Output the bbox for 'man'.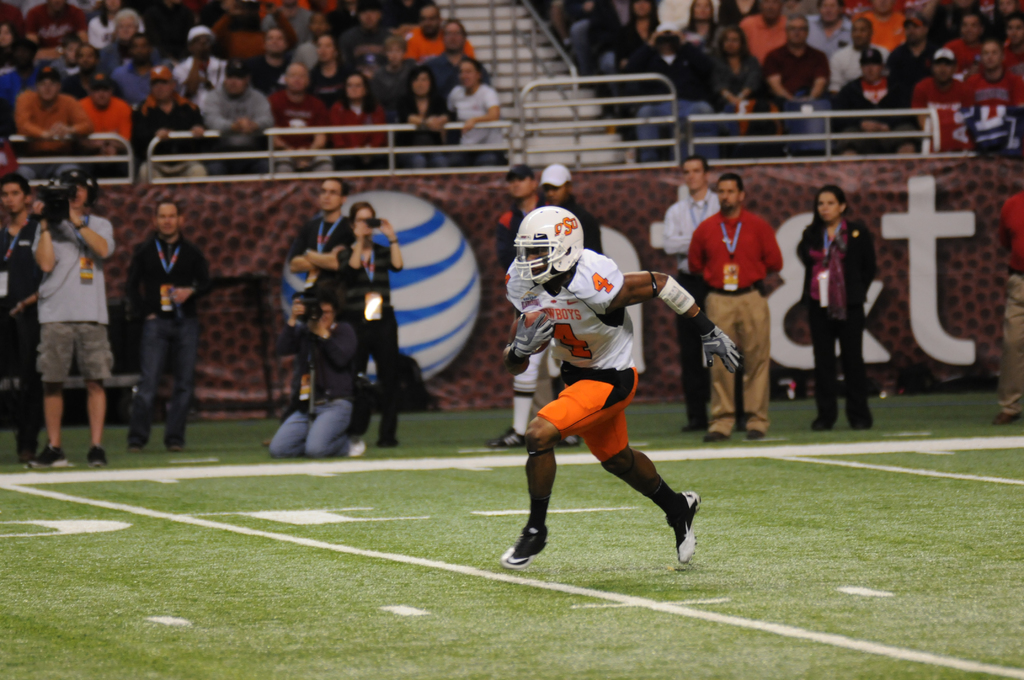
886/10/940/97.
